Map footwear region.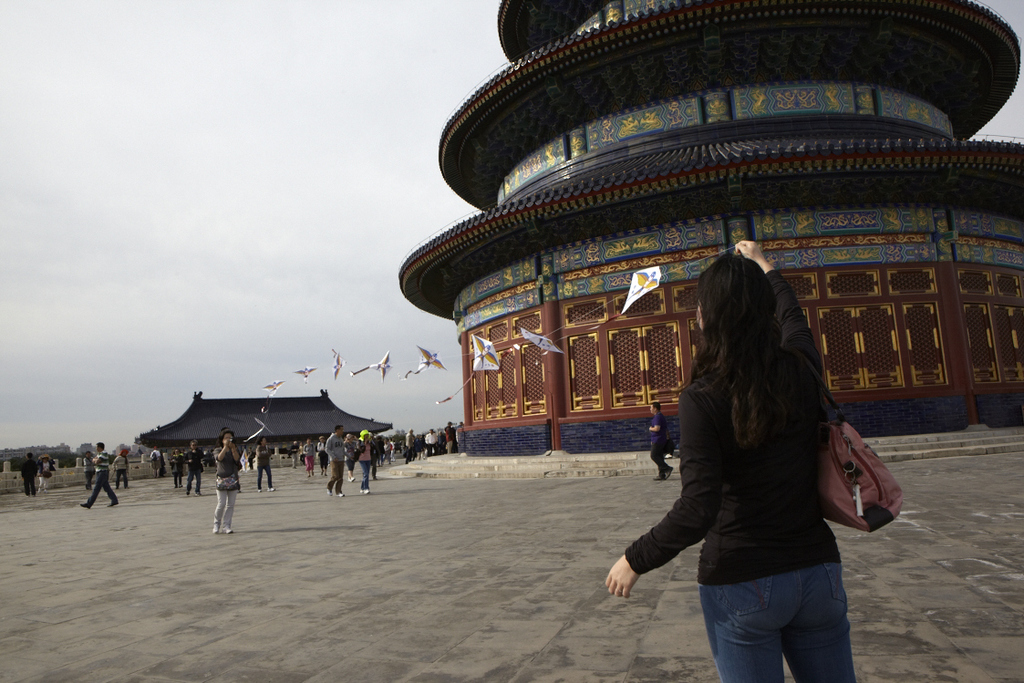
Mapped to pyautogui.locateOnScreen(323, 486, 334, 496).
